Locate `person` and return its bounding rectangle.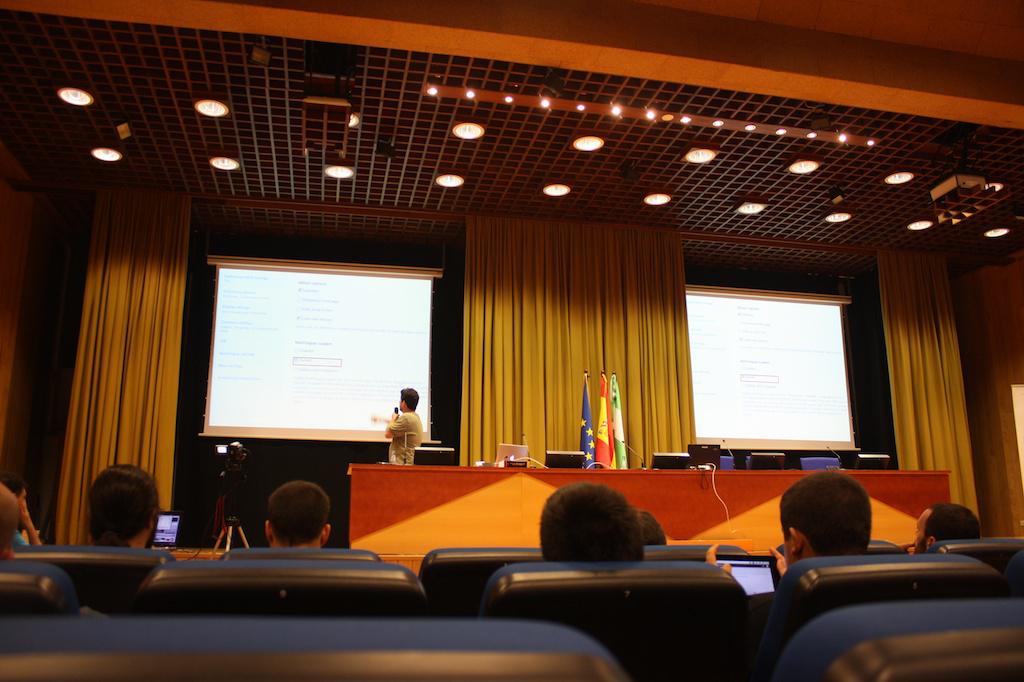
l=381, t=389, r=429, b=459.
